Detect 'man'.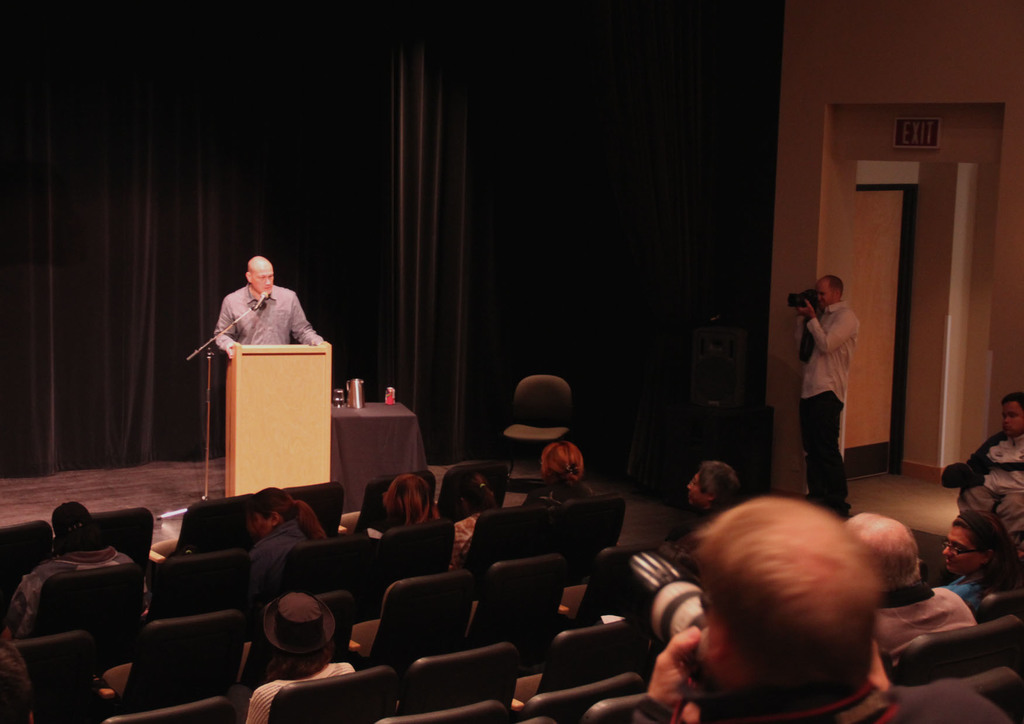
Detected at 841:508:979:671.
